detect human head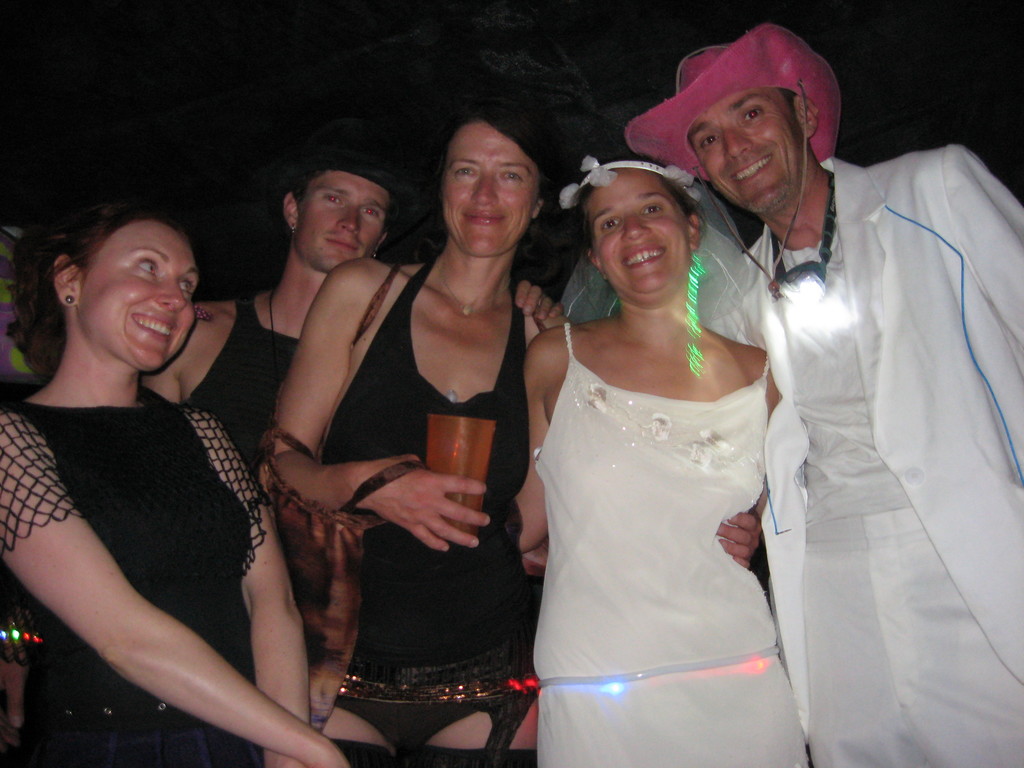
{"left": 551, "top": 147, "right": 705, "bottom": 316}
